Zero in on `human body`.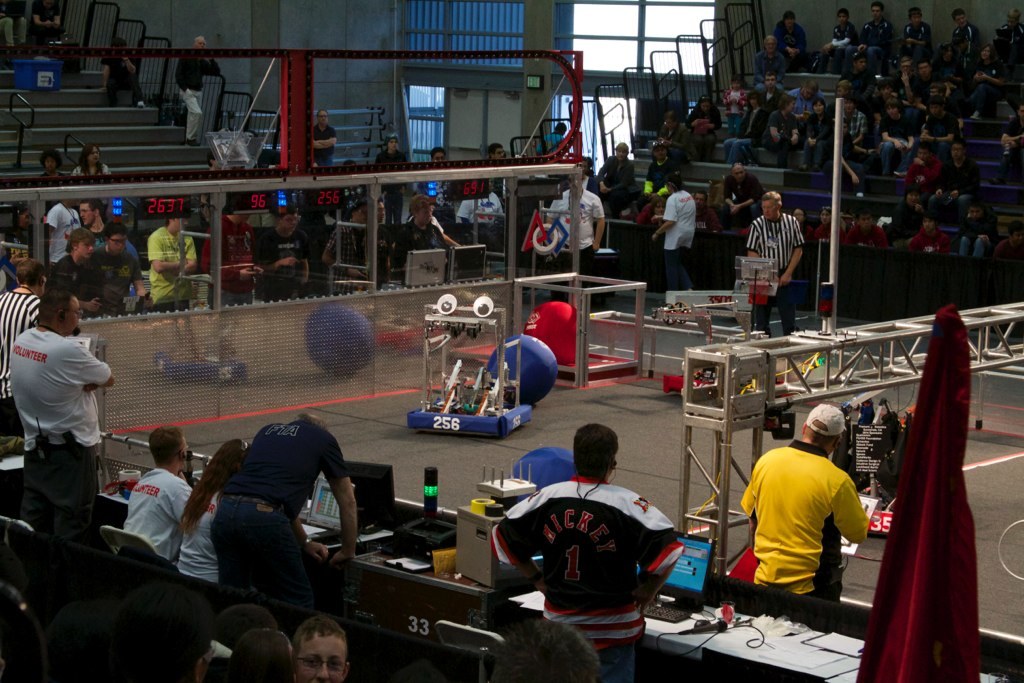
Zeroed in: l=846, t=208, r=894, b=248.
